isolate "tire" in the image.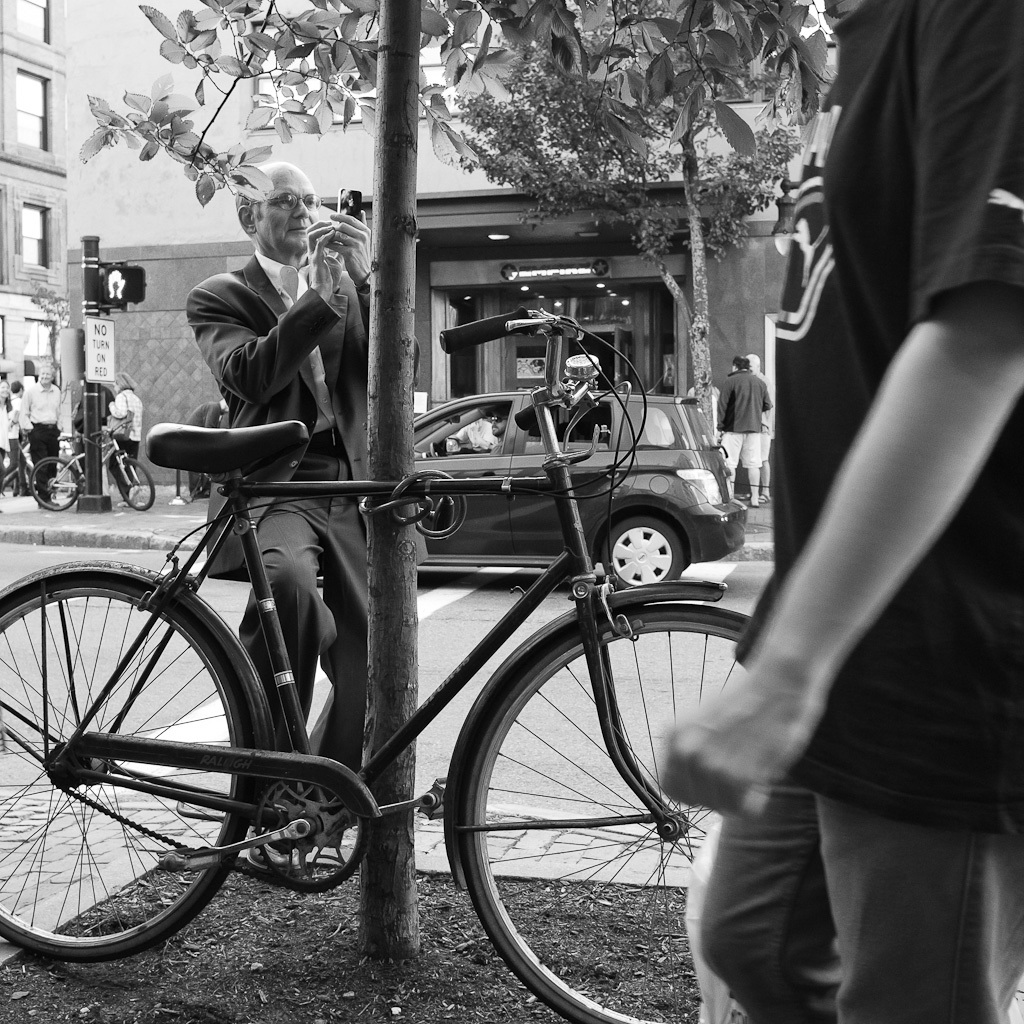
Isolated region: 25,450,84,512.
